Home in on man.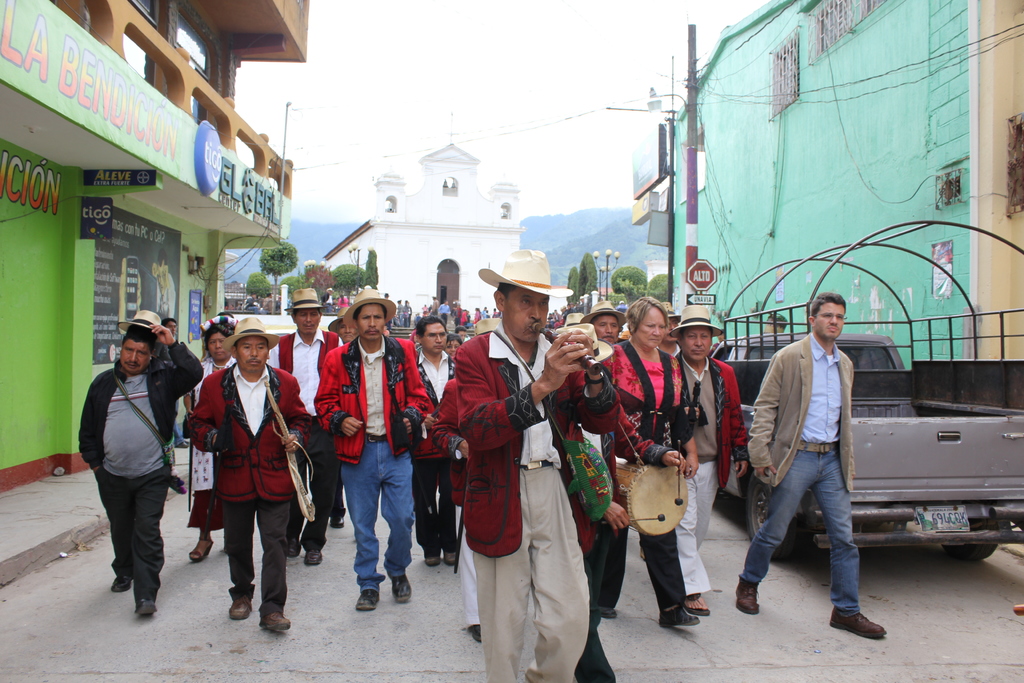
Homed in at 75, 308, 207, 614.
